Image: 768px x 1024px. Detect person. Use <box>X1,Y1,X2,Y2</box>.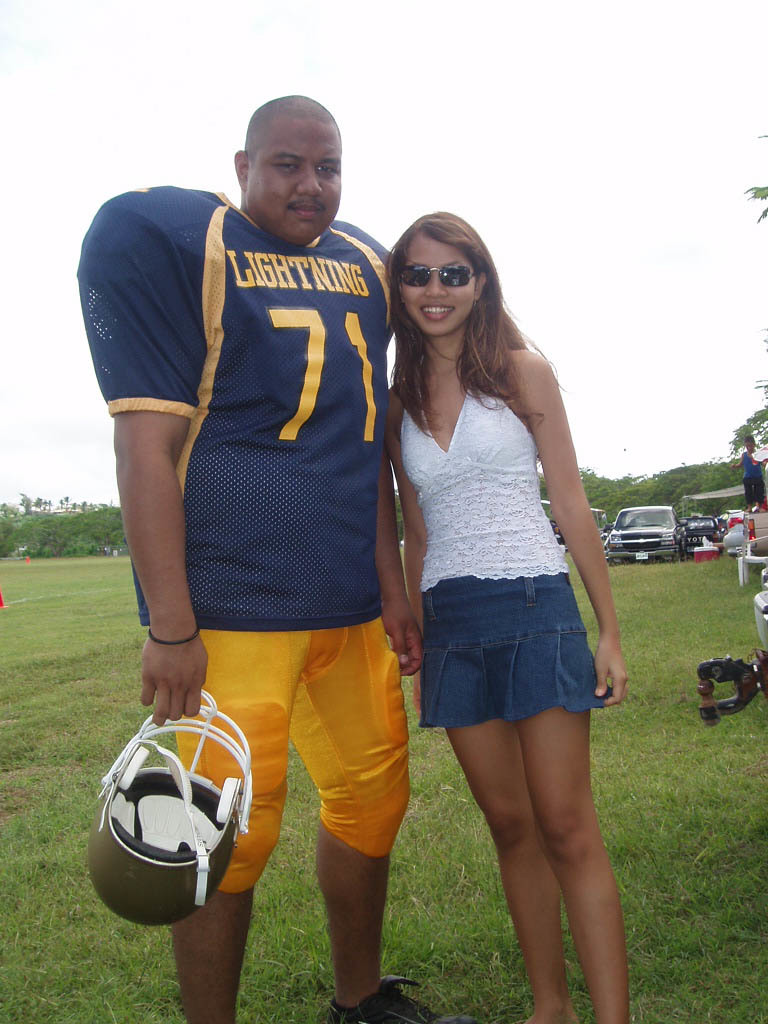
<box>376,205,626,1023</box>.
